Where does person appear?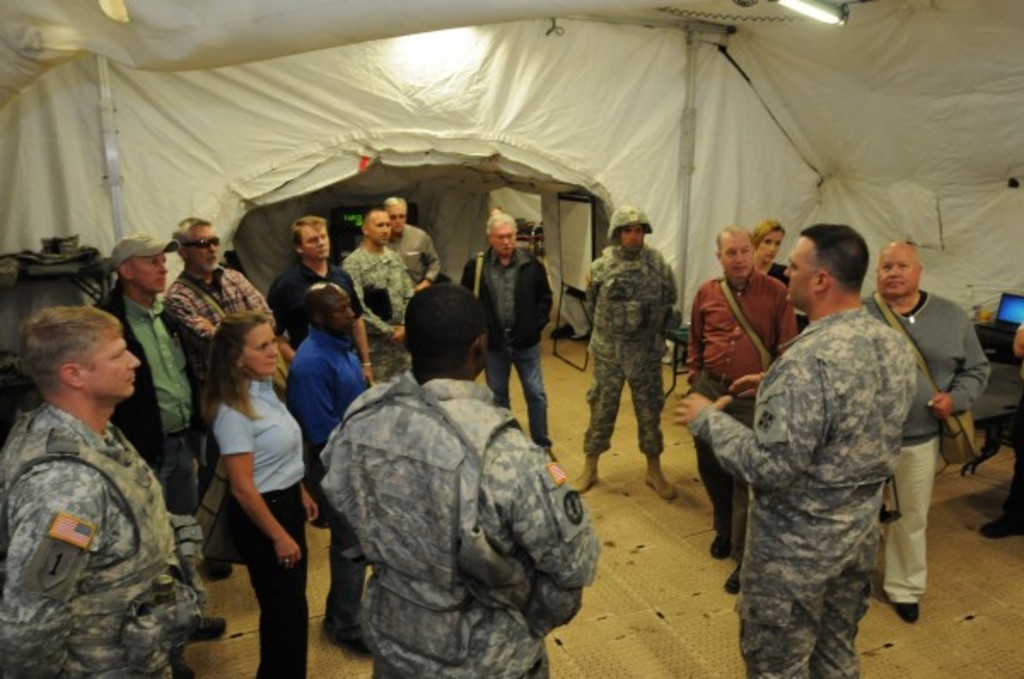
Appears at box=[265, 215, 382, 375].
